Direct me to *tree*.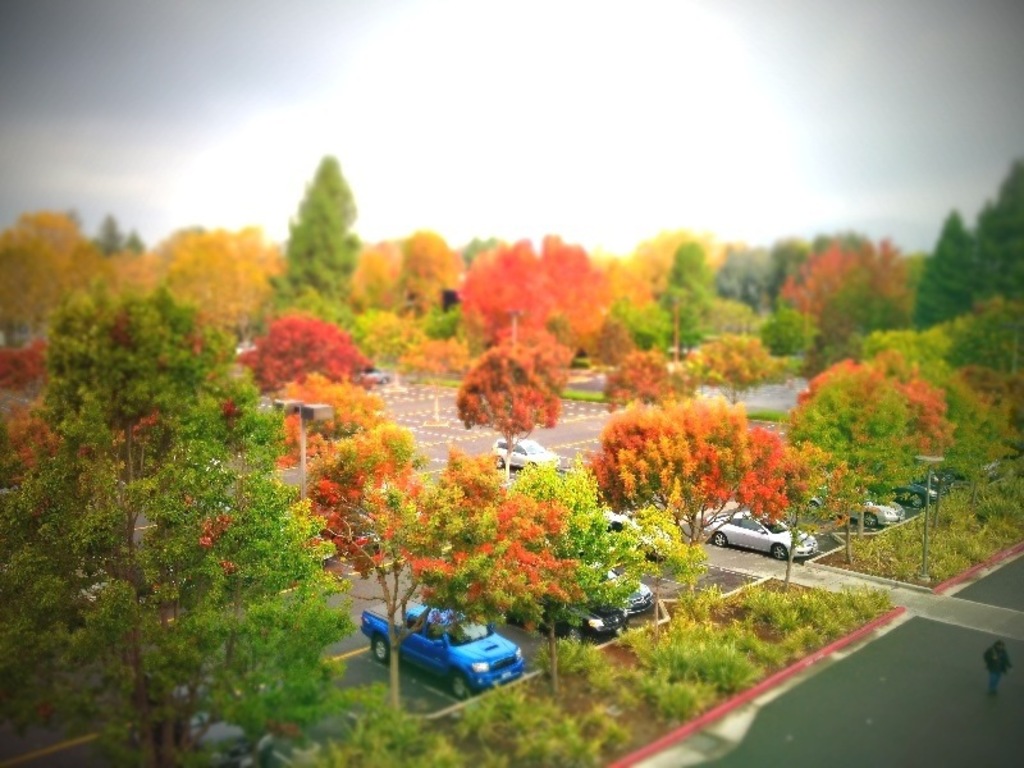
Direction: l=312, t=416, r=580, b=722.
